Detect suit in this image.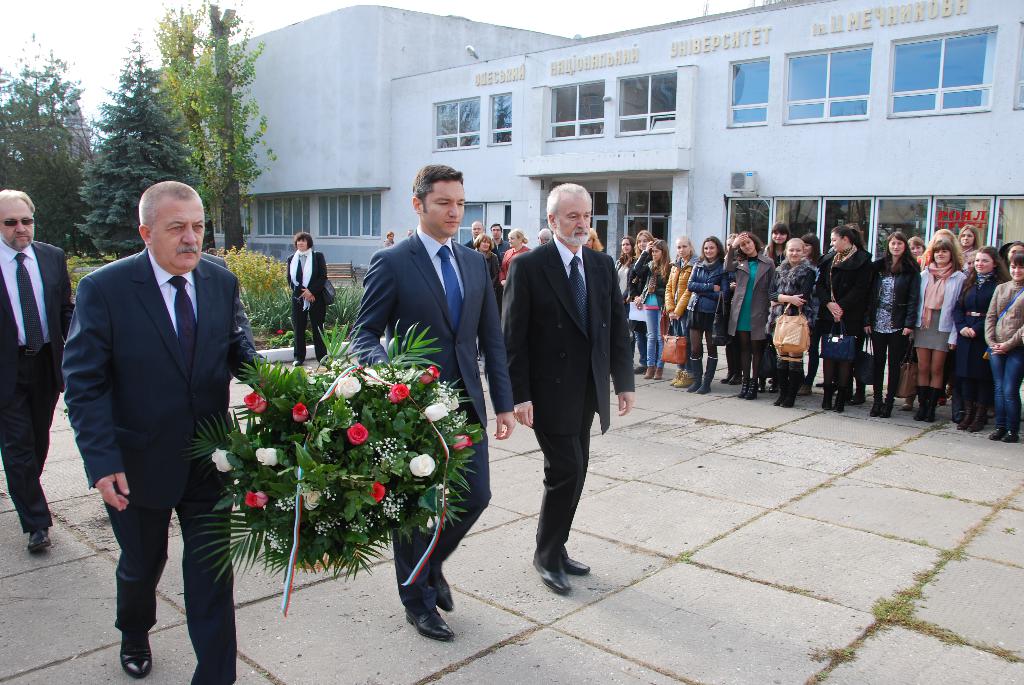
Detection: pyautogui.locateOnScreen(287, 246, 328, 305).
